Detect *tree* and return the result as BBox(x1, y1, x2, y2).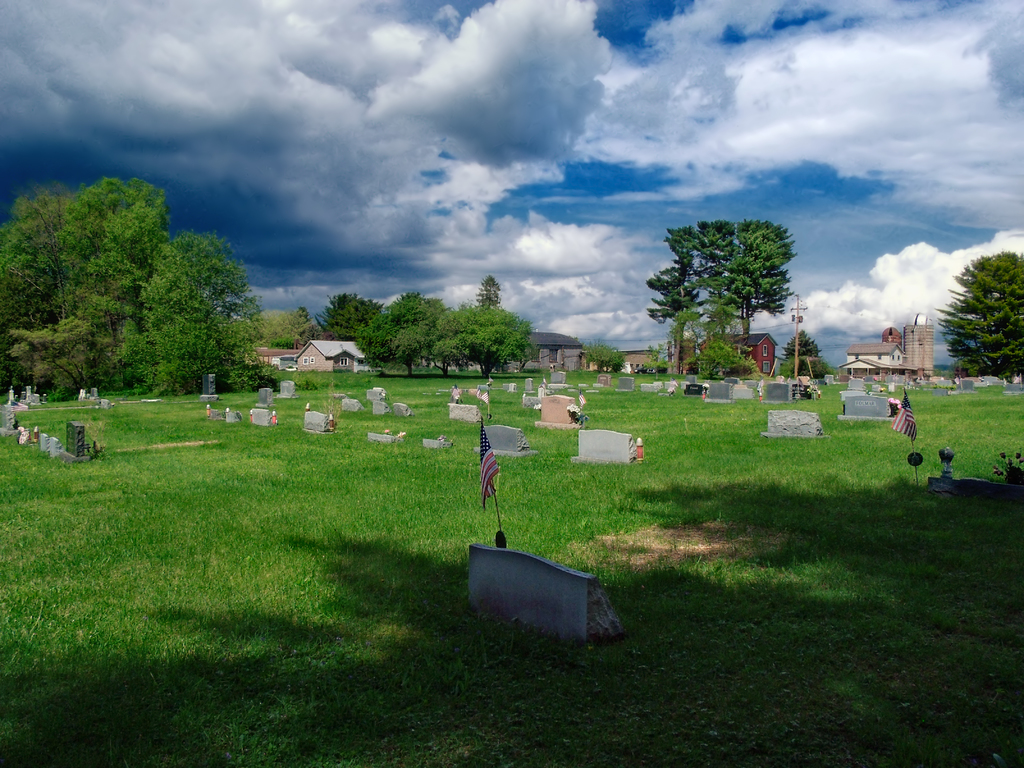
BBox(580, 335, 625, 373).
